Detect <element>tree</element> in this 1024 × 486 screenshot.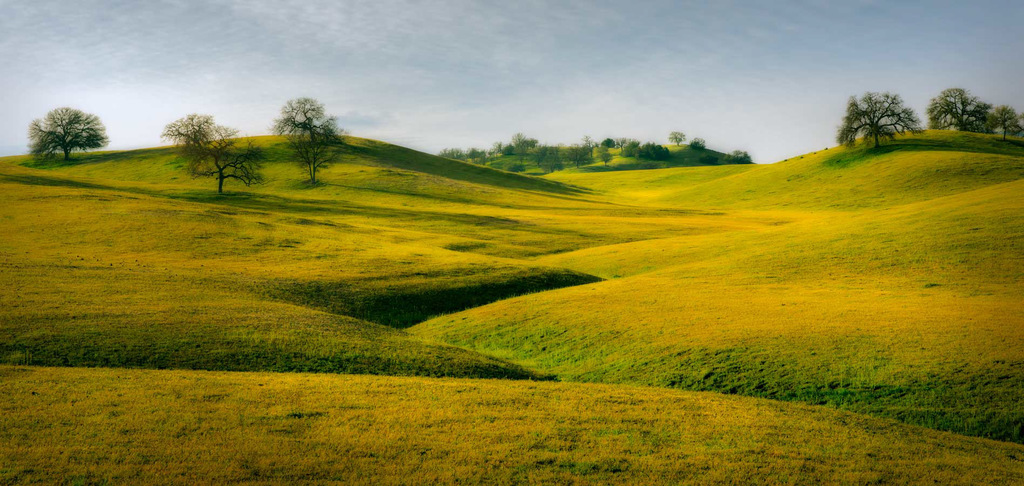
Detection: (left=568, top=144, right=582, bottom=169).
